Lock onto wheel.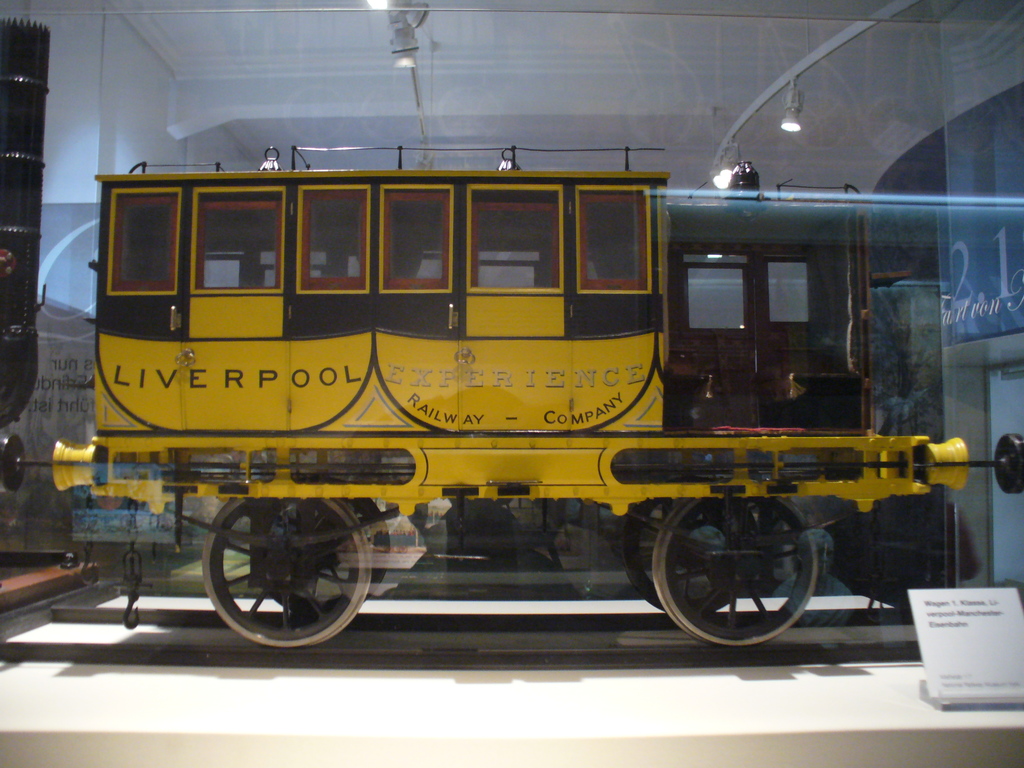
Locked: bbox(626, 495, 758, 612).
